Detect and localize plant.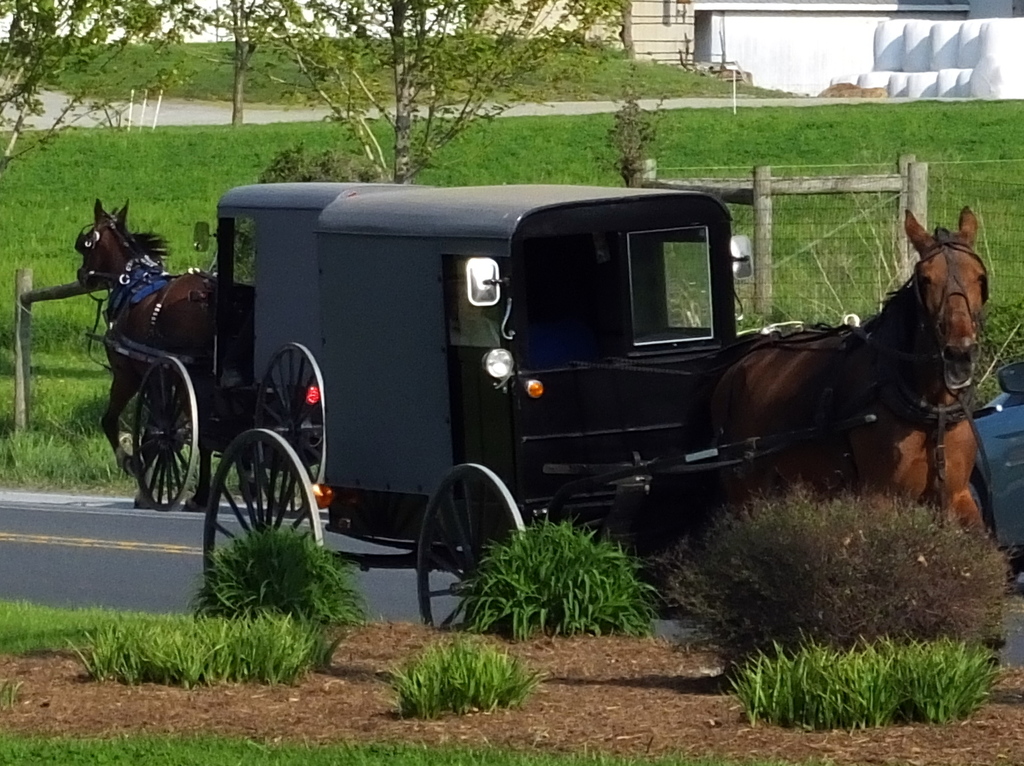
Localized at <bbox>701, 632, 989, 736</bbox>.
